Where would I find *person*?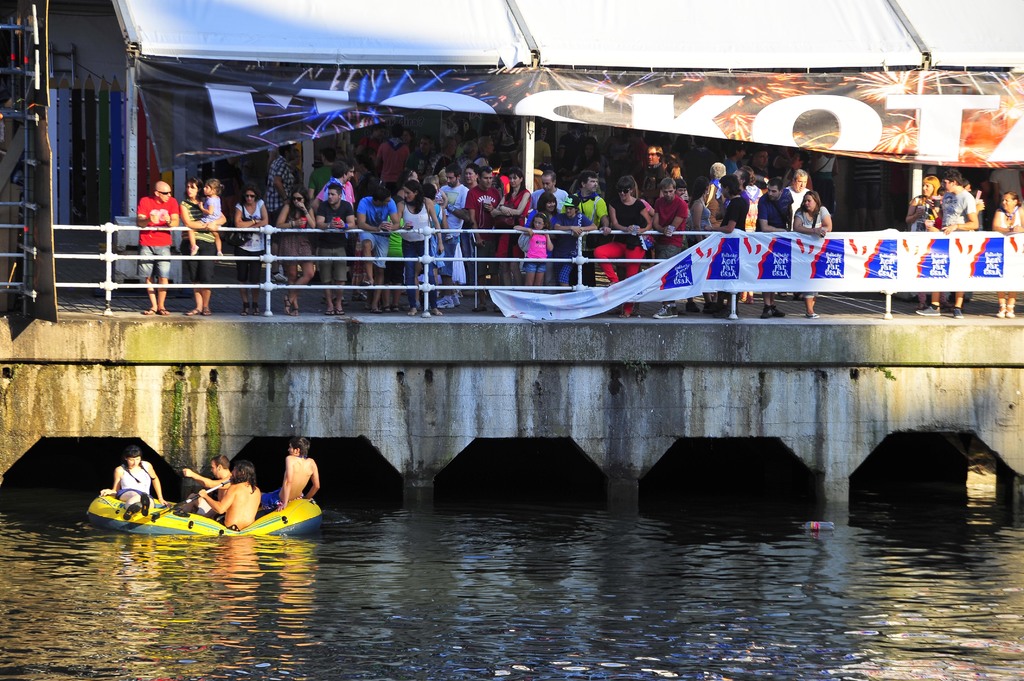
At 353:150:378:189.
